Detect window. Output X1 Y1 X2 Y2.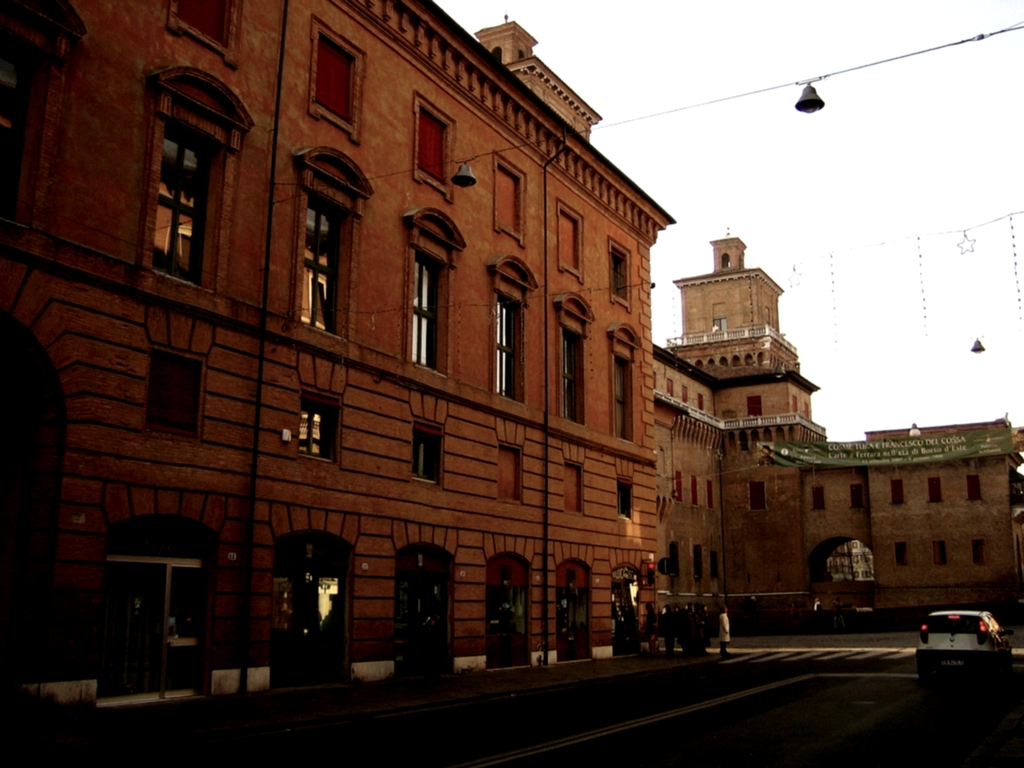
895 541 906 563.
